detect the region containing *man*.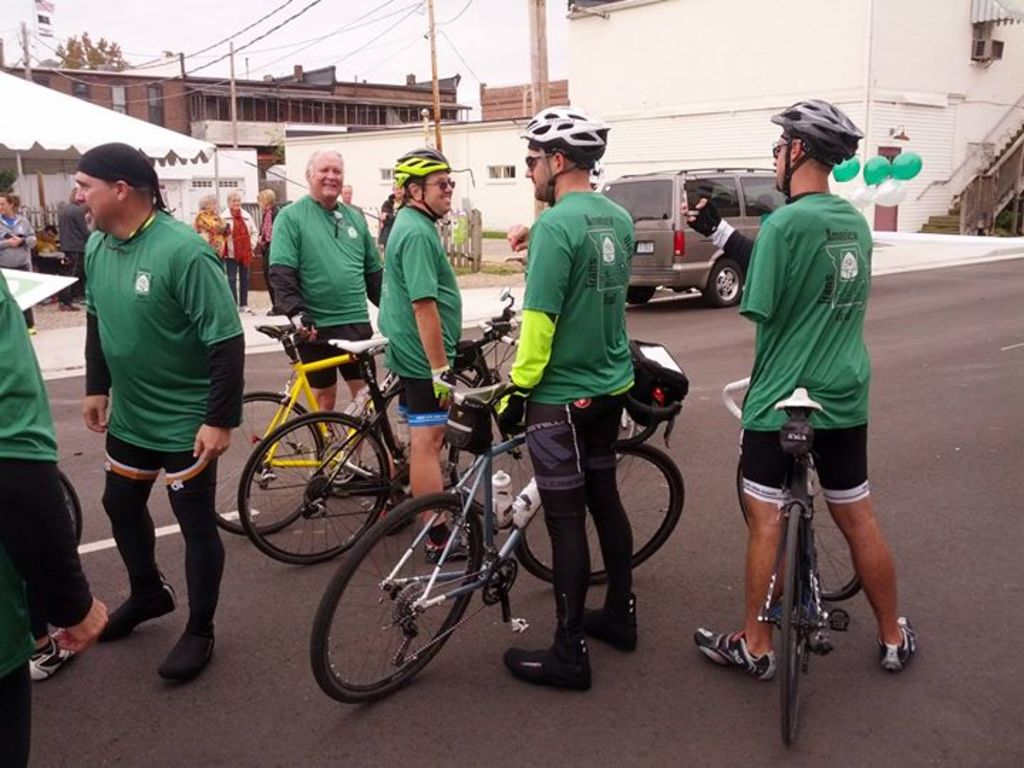
<bbox>501, 100, 634, 700</bbox>.
